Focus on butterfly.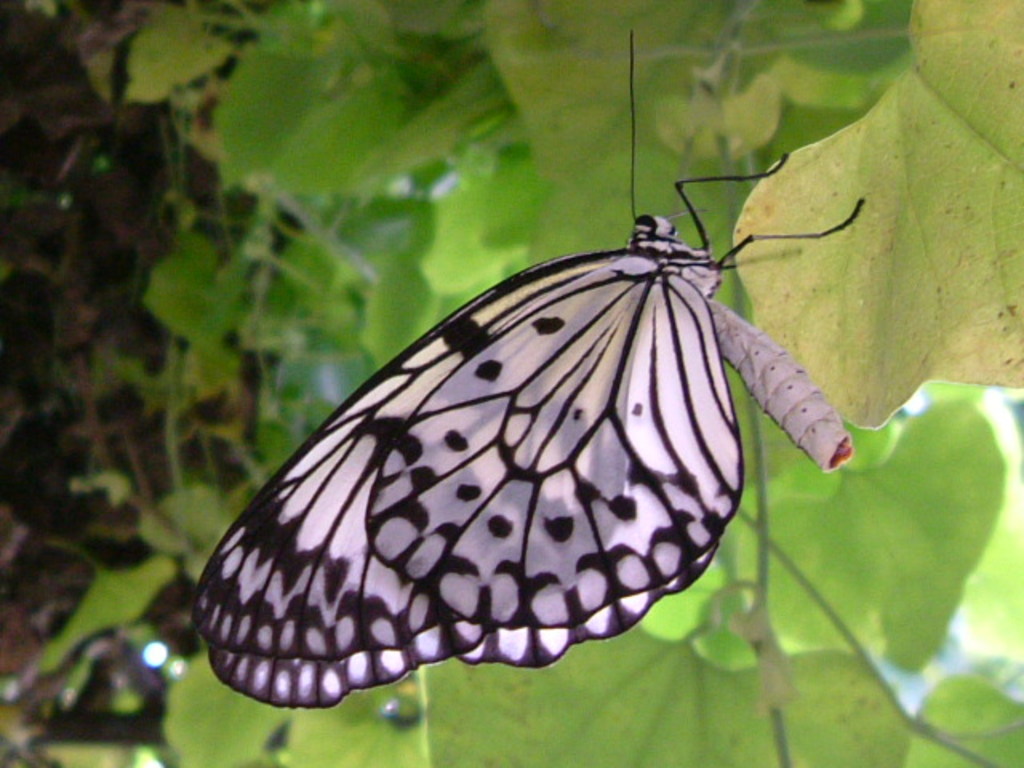
Focused at (x1=203, y1=88, x2=877, y2=718).
